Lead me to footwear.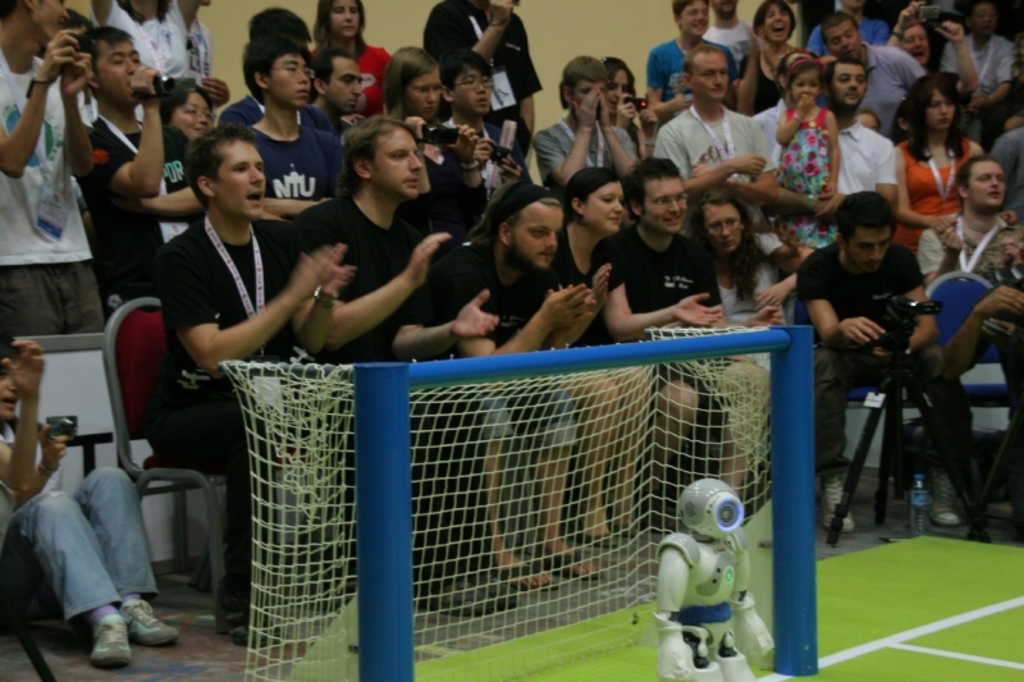
Lead to pyautogui.locateOnScreen(480, 572, 517, 613).
